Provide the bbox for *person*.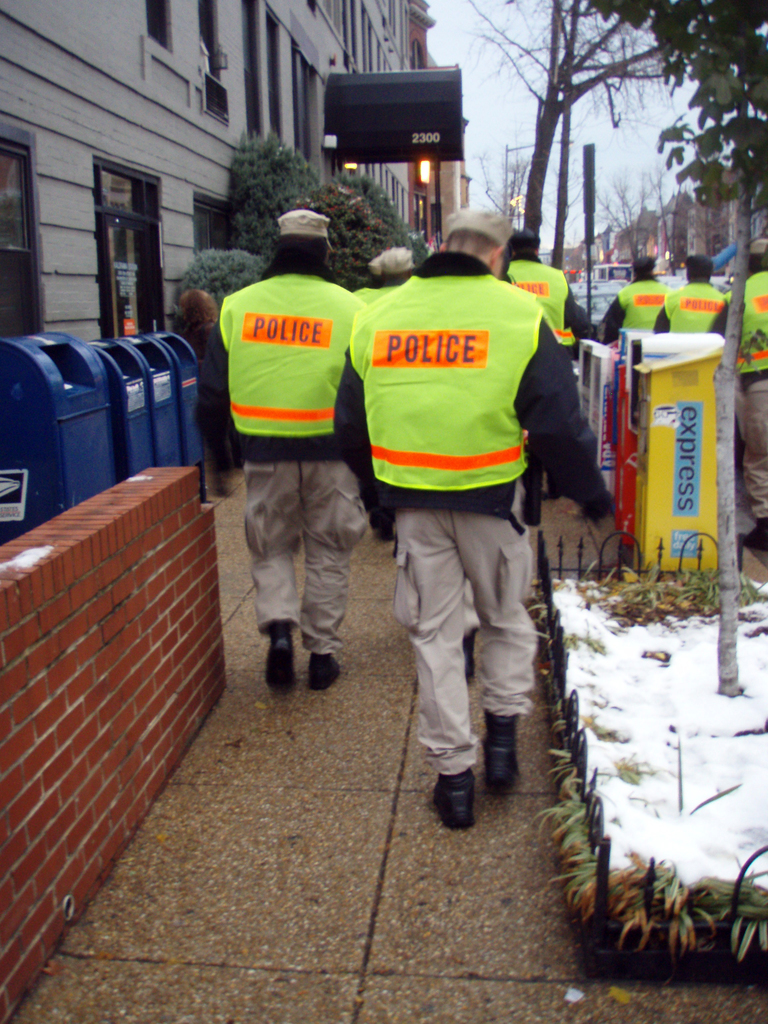
region(333, 211, 623, 837).
